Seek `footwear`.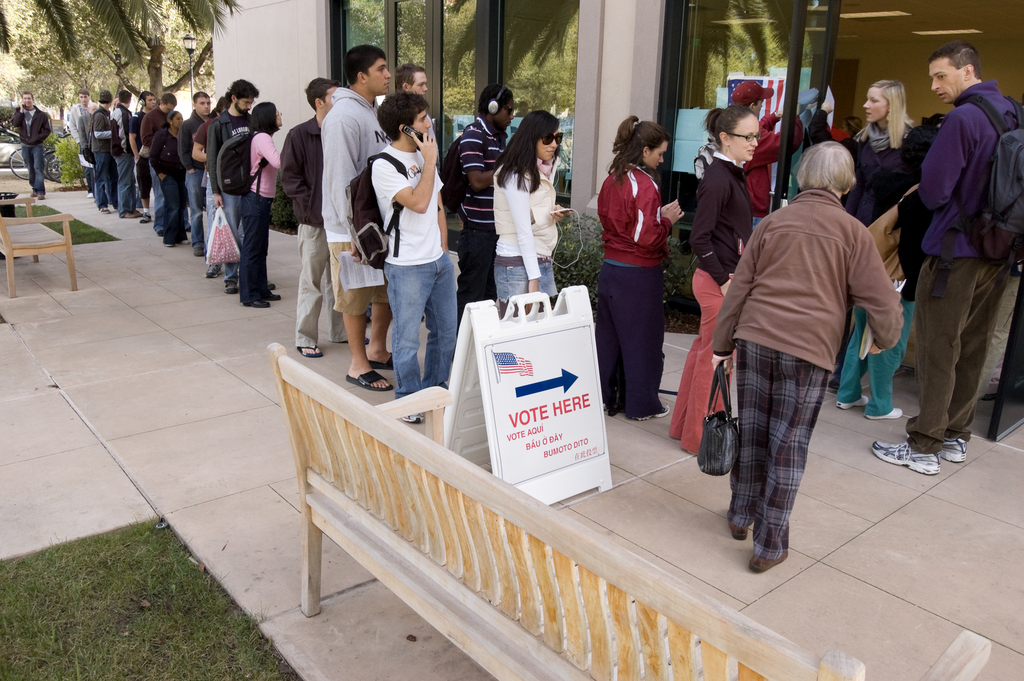
630,402,670,419.
